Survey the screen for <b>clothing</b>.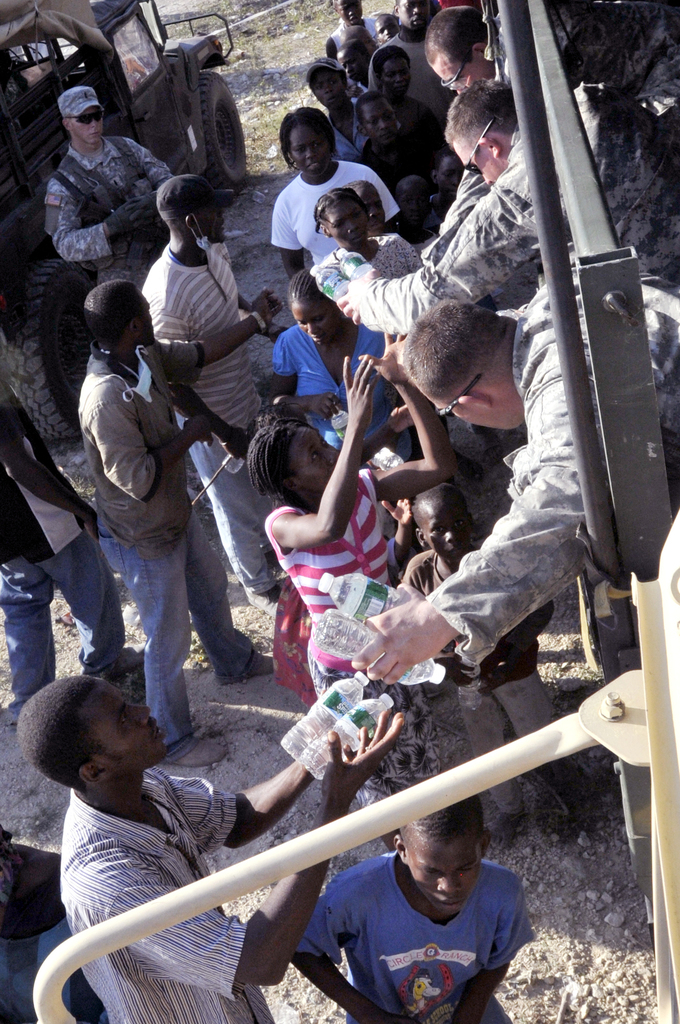
Survey found: {"left": 490, "top": 1, "right": 679, "bottom": 99}.
